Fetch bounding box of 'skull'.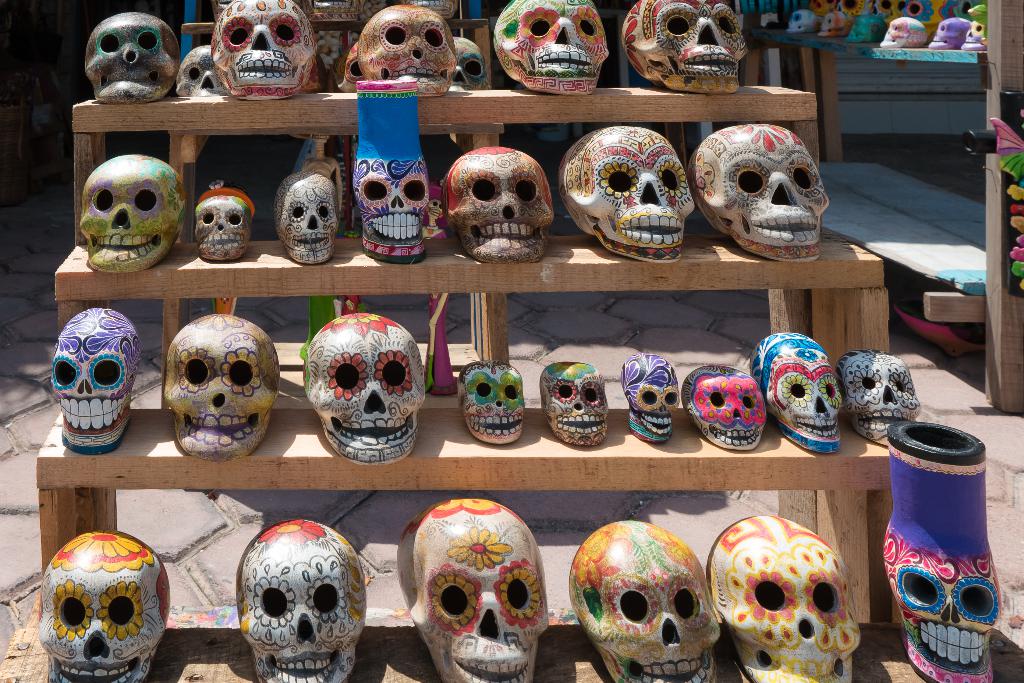
Bbox: (301,316,410,477).
